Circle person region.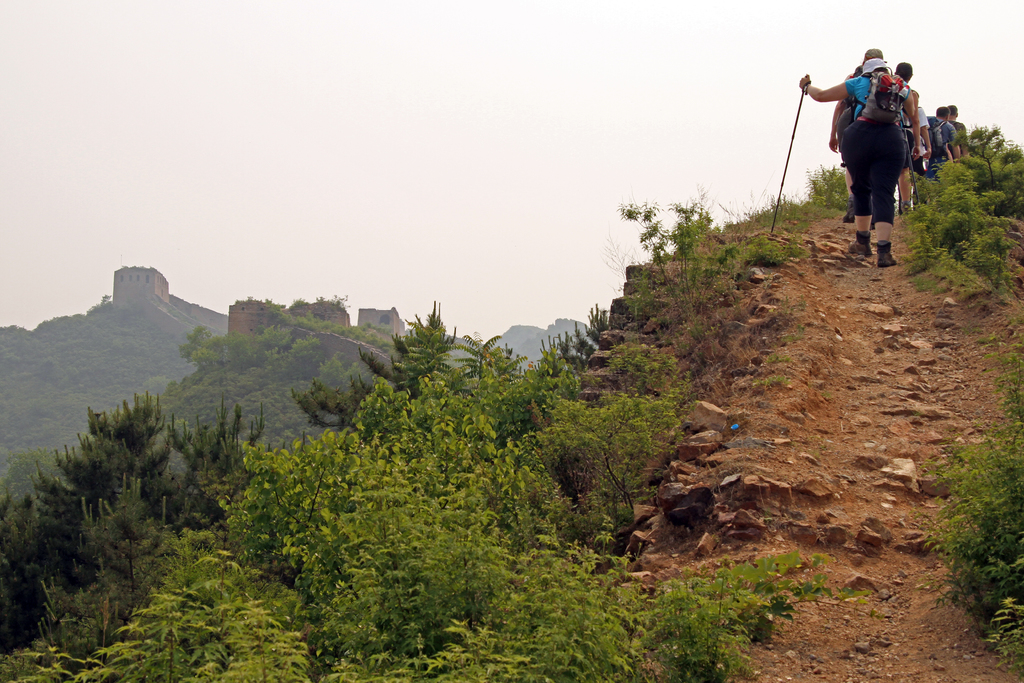
Region: bbox=(897, 60, 915, 217).
